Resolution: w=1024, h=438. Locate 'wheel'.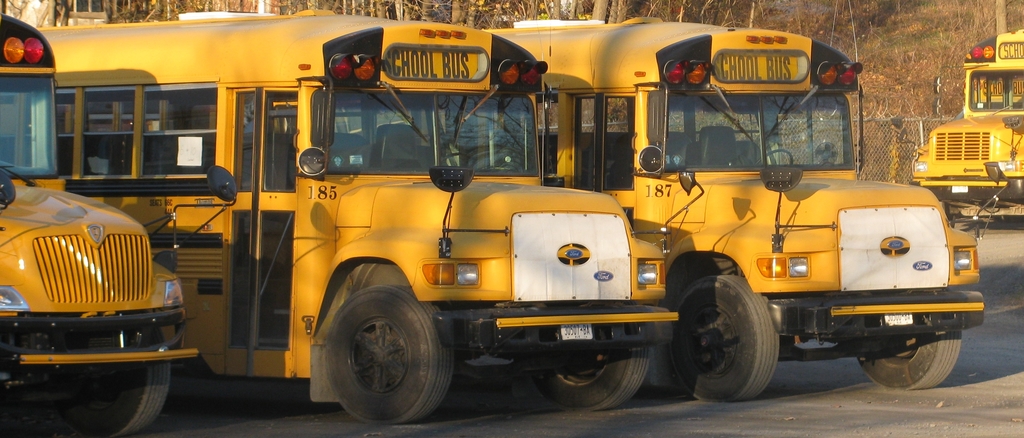
box=[533, 318, 652, 409].
